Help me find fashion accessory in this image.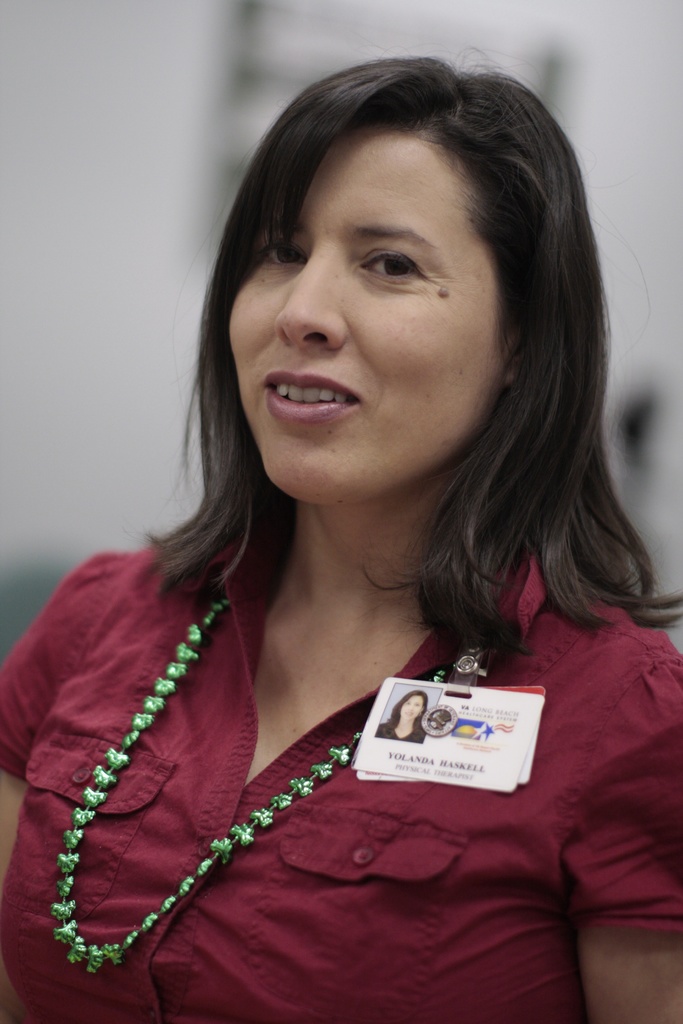
Found it: {"x1": 50, "y1": 578, "x2": 441, "y2": 972}.
